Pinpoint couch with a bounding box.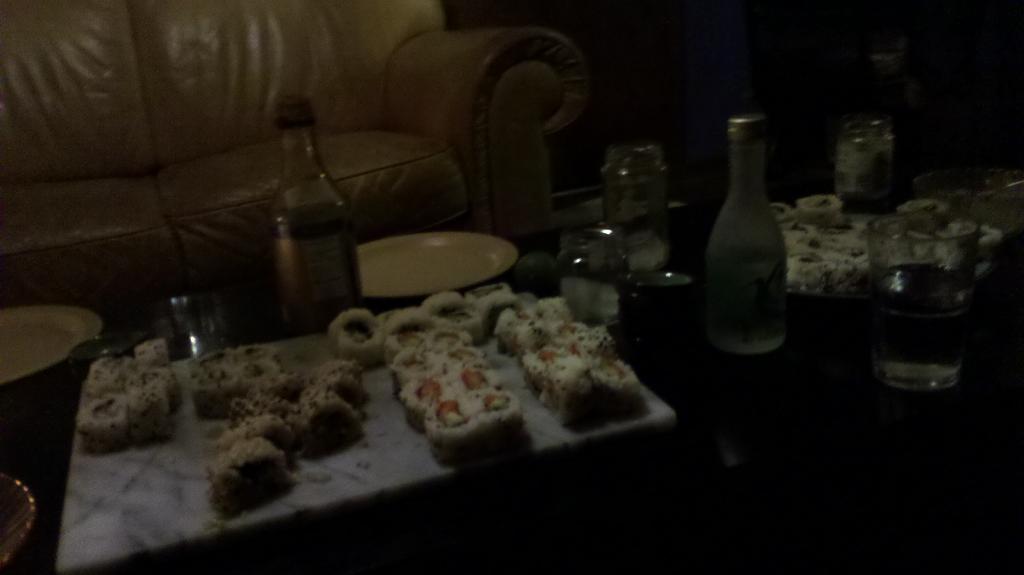
detection(0, 0, 590, 312).
